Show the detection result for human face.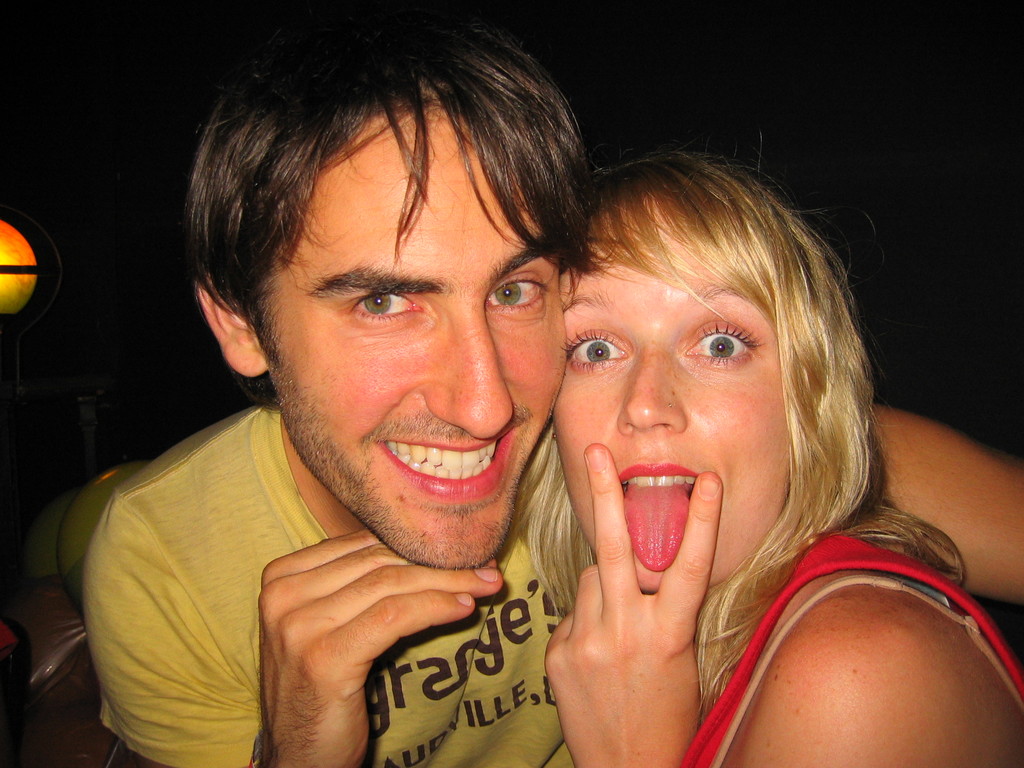
<region>548, 224, 797, 579</region>.
